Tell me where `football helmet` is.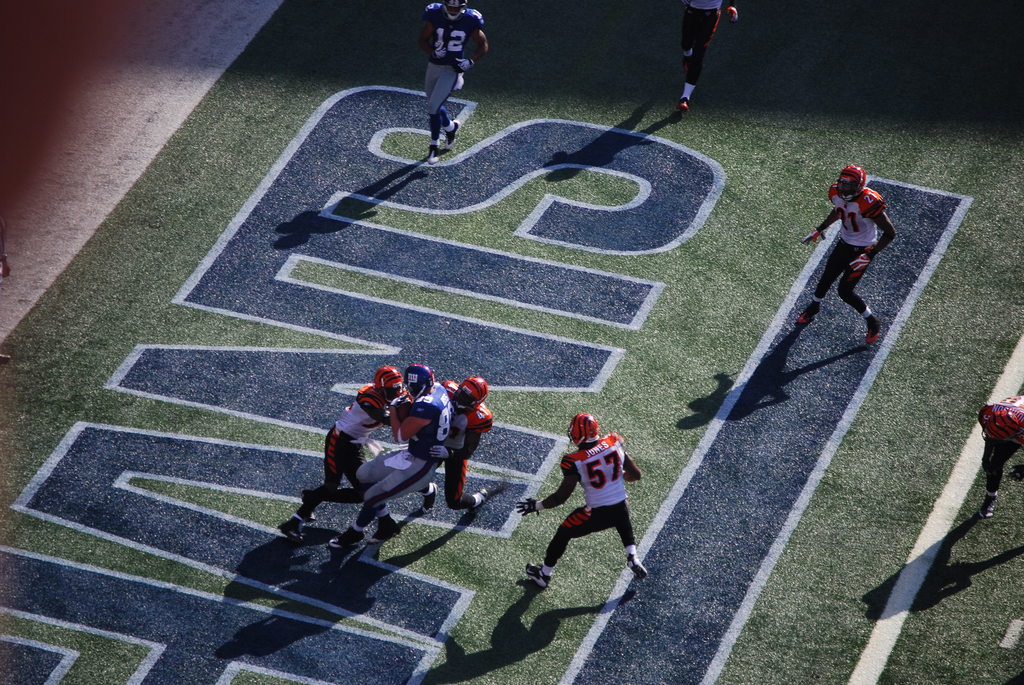
`football helmet` is at [452,377,491,414].
